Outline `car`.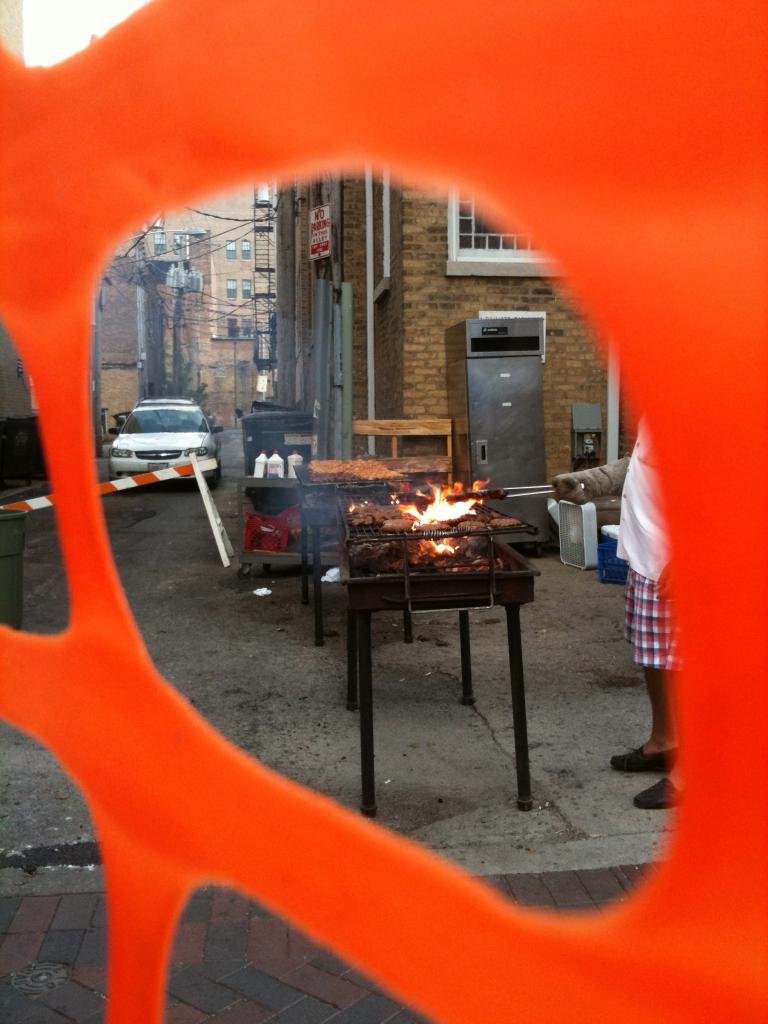
Outline: select_region(97, 387, 217, 476).
